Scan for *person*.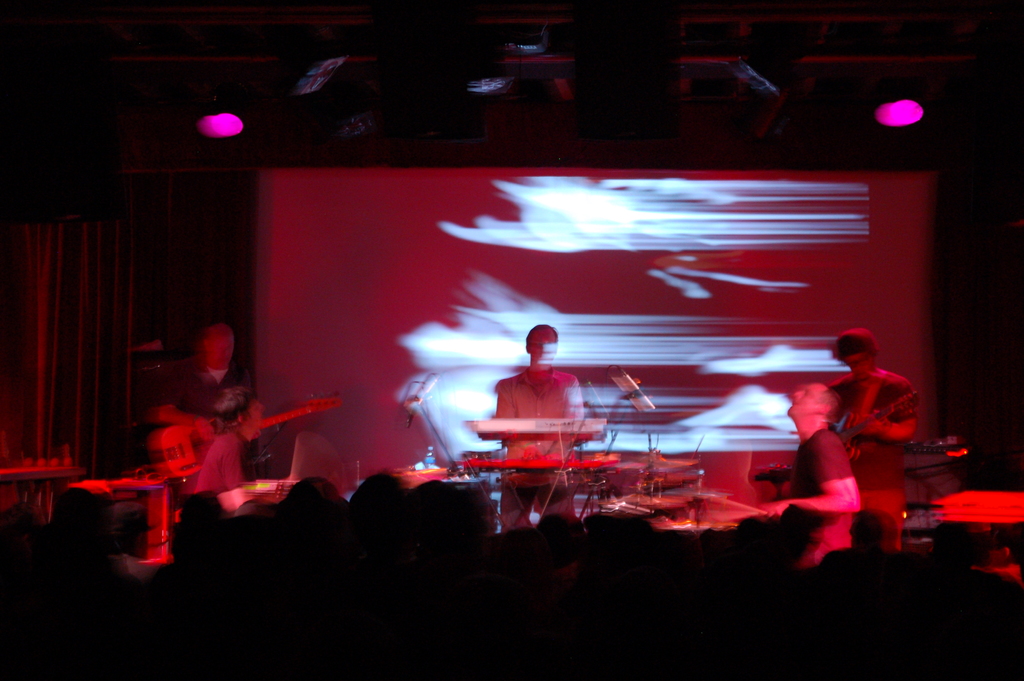
Scan result: {"left": 762, "top": 380, "right": 861, "bottom": 548}.
